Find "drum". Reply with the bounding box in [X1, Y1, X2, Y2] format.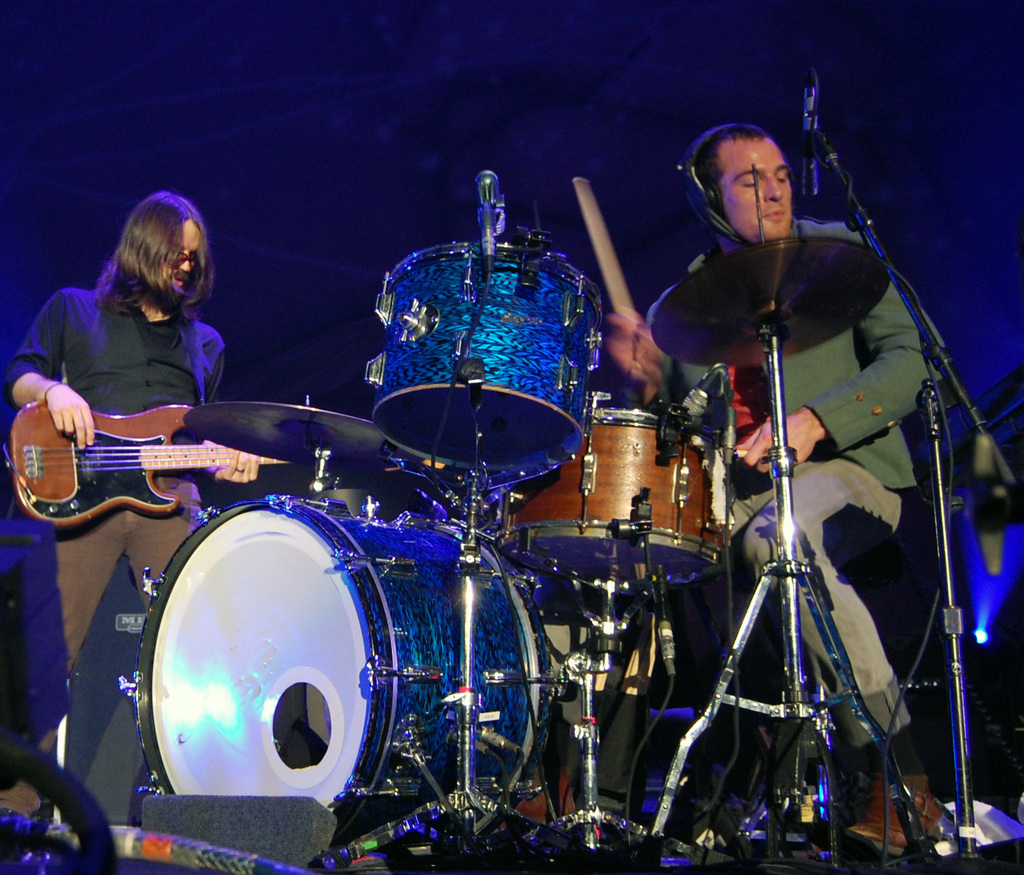
[118, 499, 543, 848].
